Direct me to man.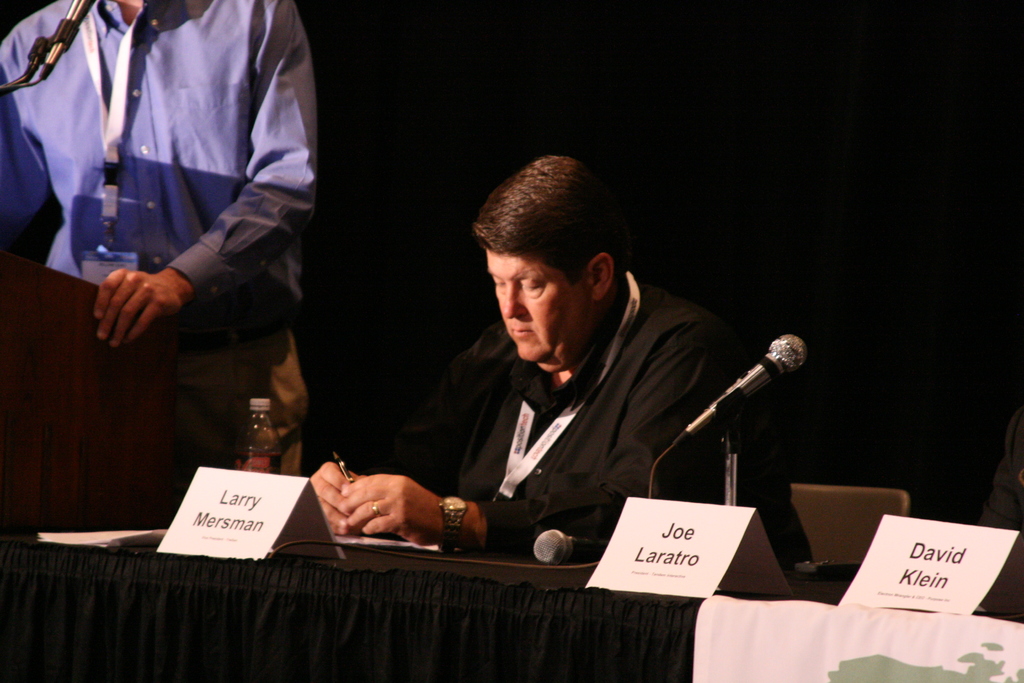
Direction: <region>0, 0, 317, 507</region>.
